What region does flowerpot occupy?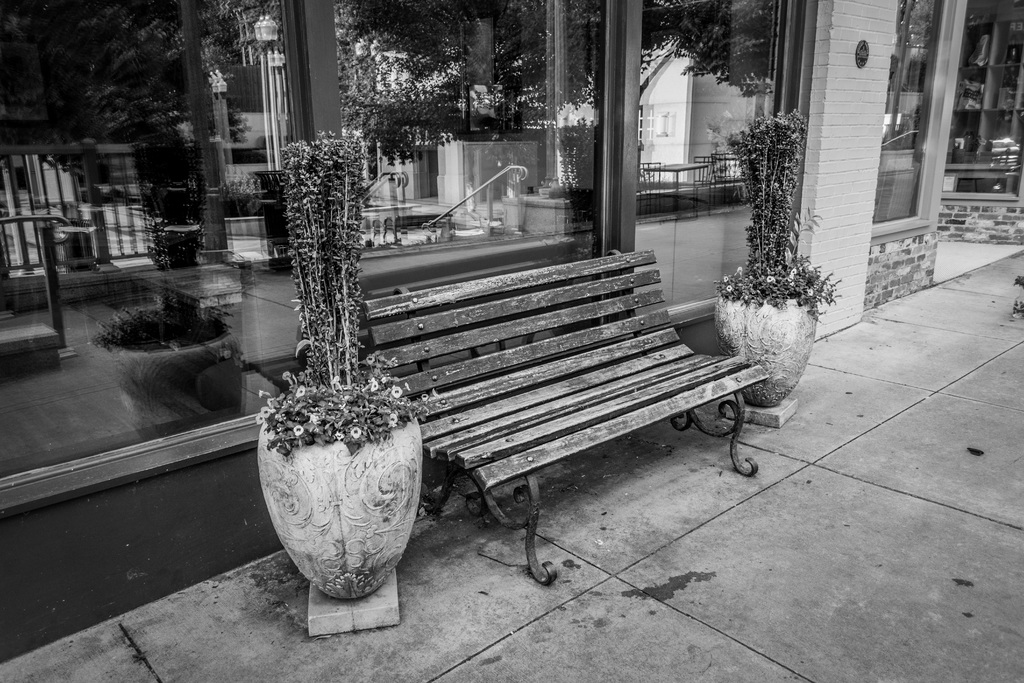
left=711, top=287, right=816, bottom=408.
